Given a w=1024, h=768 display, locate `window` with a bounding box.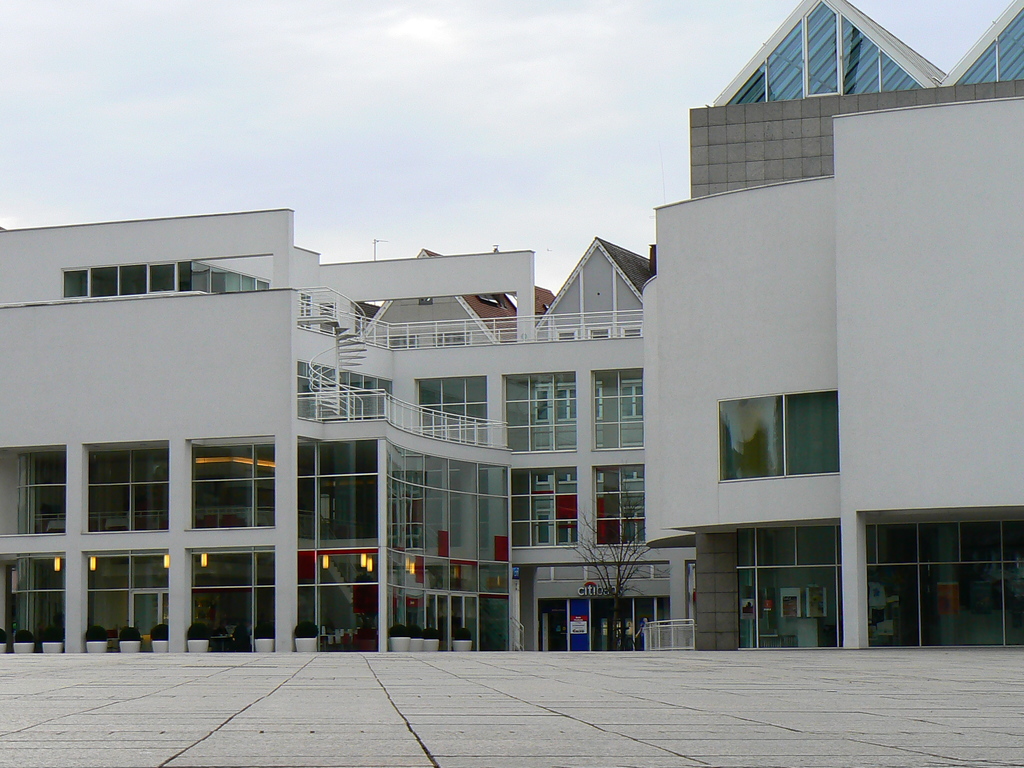
Located: <bbox>622, 323, 640, 337</bbox>.
